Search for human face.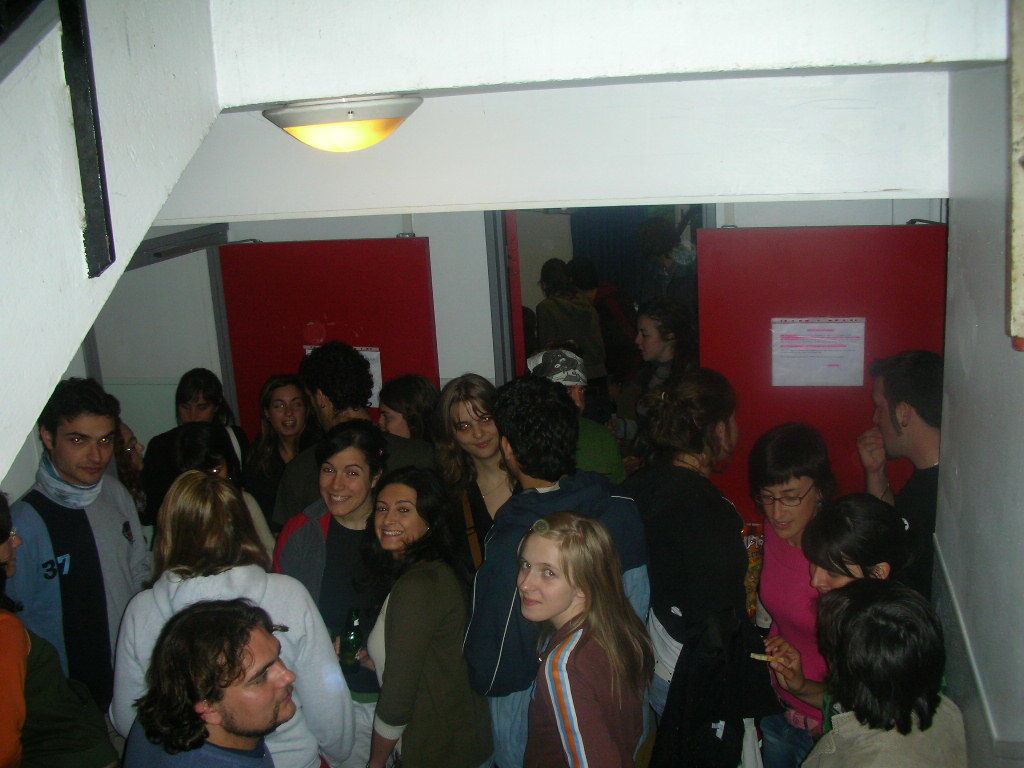
Found at 377, 486, 425, 545.
